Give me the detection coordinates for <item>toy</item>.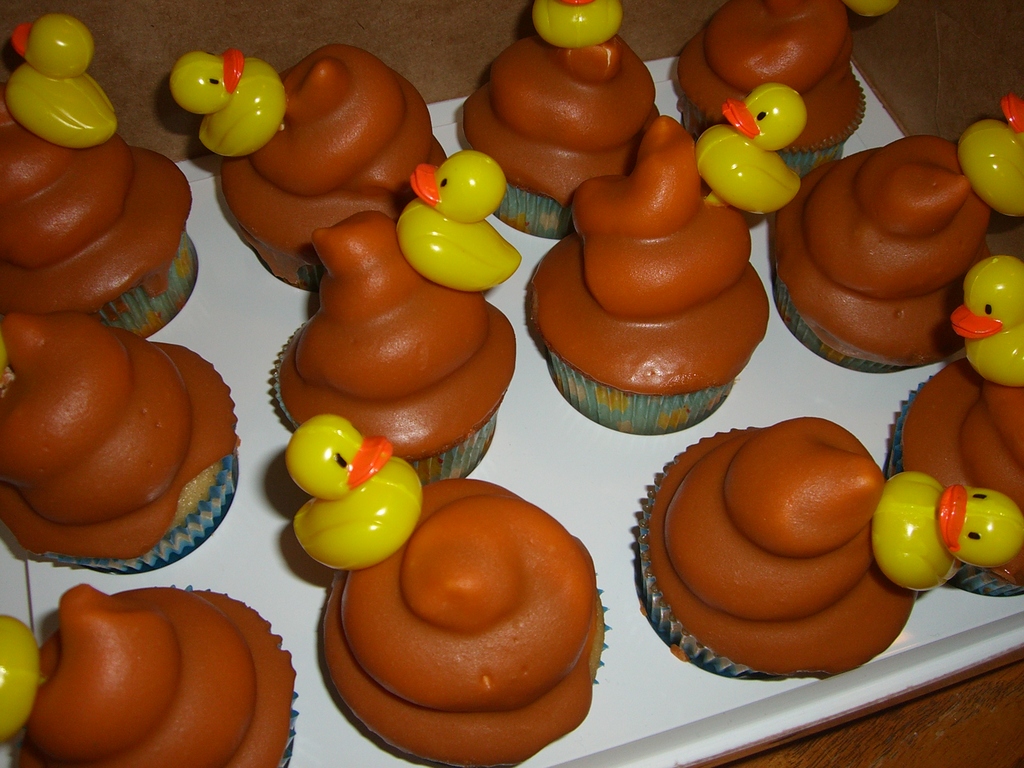
(left=536, top=0, right=626, bottom=47).
